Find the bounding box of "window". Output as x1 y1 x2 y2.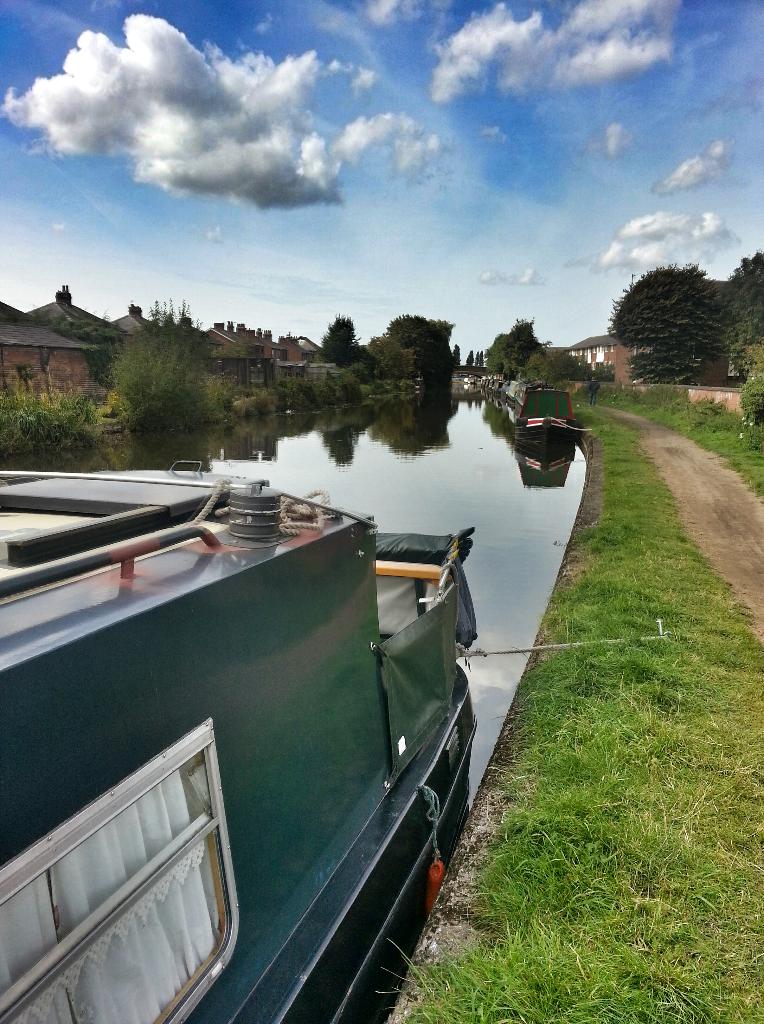
596 346 605 364.
